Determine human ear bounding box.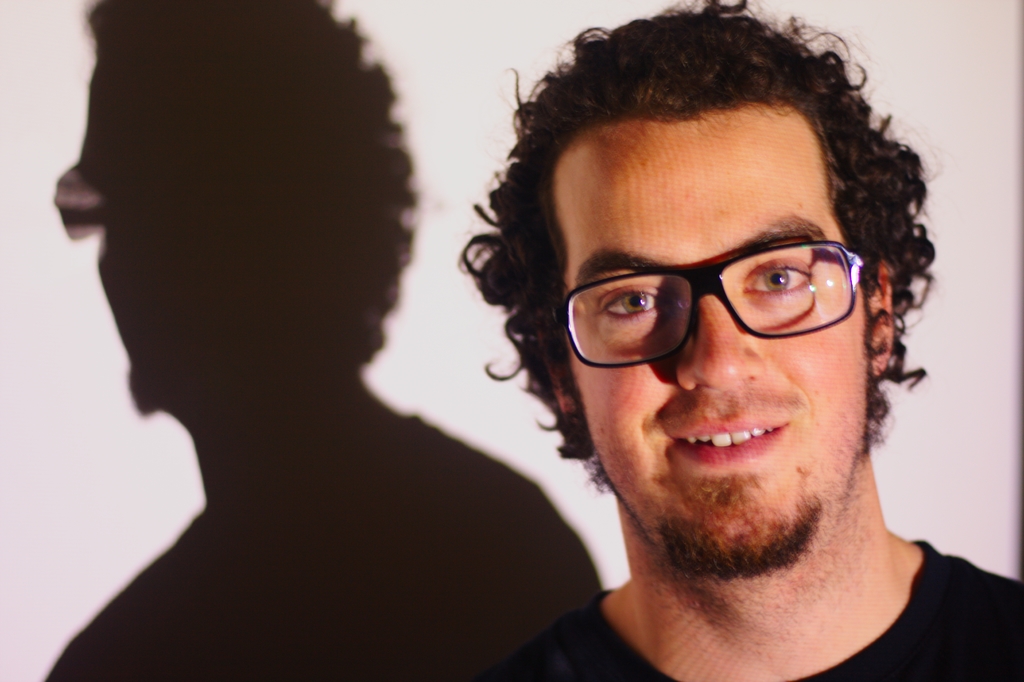
Determined: (left=540, top=314, right=588, bottom=422).
